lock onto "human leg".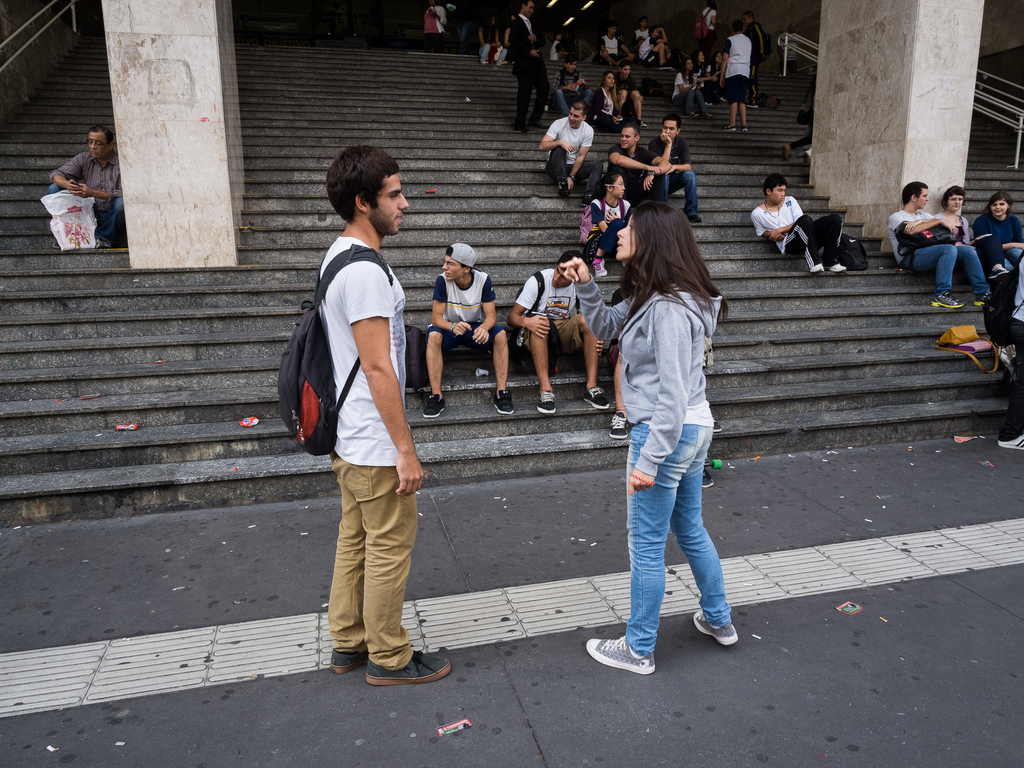
Locked: (586,419,702,675).
